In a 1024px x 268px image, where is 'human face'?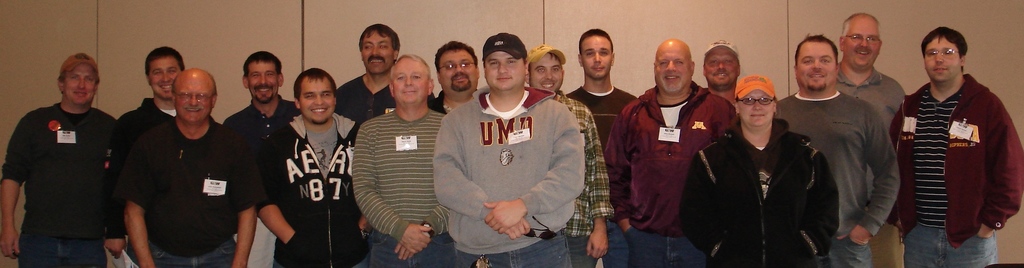
{"x1": 847, "y1": 10, "x2": 881, "y2": 72}.
